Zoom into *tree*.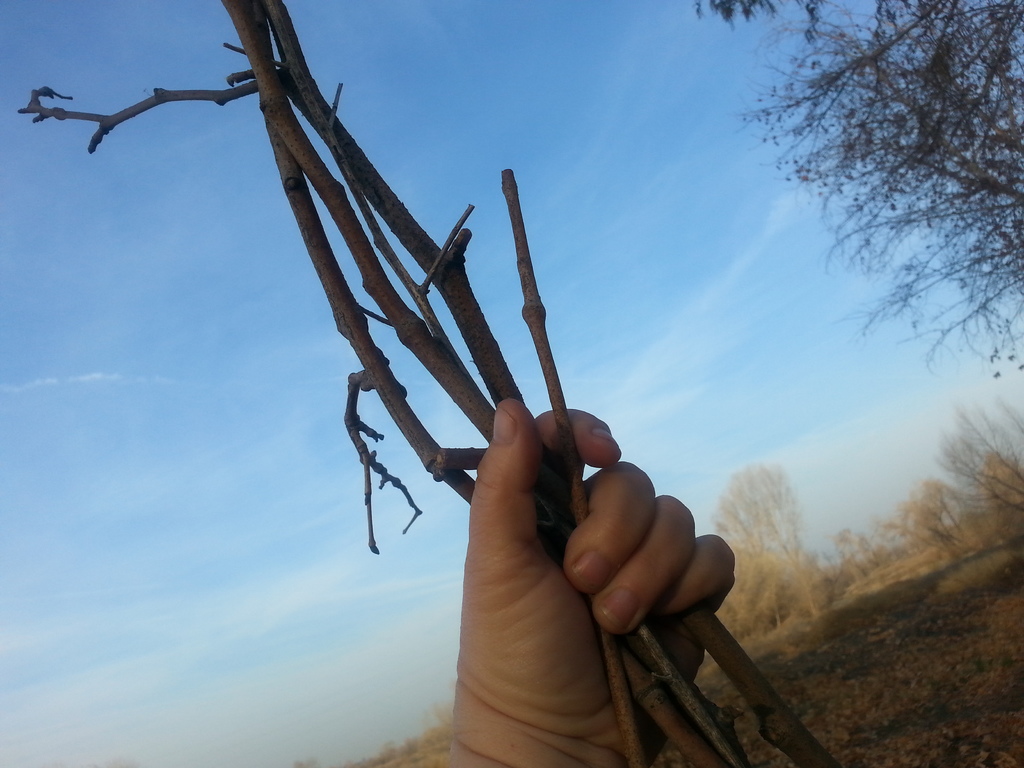
Zoom target: select_region(727, 0, 1023, 381).
